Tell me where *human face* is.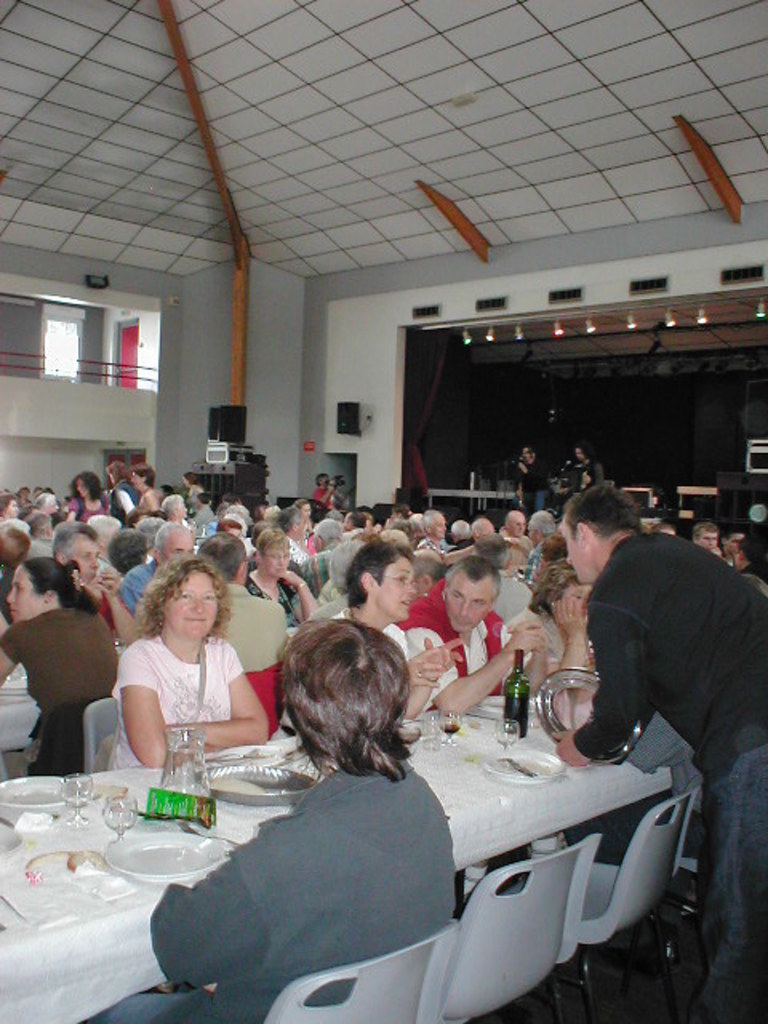
*human face* is at [x1=166, y1=523, x2=202, y2=562].
